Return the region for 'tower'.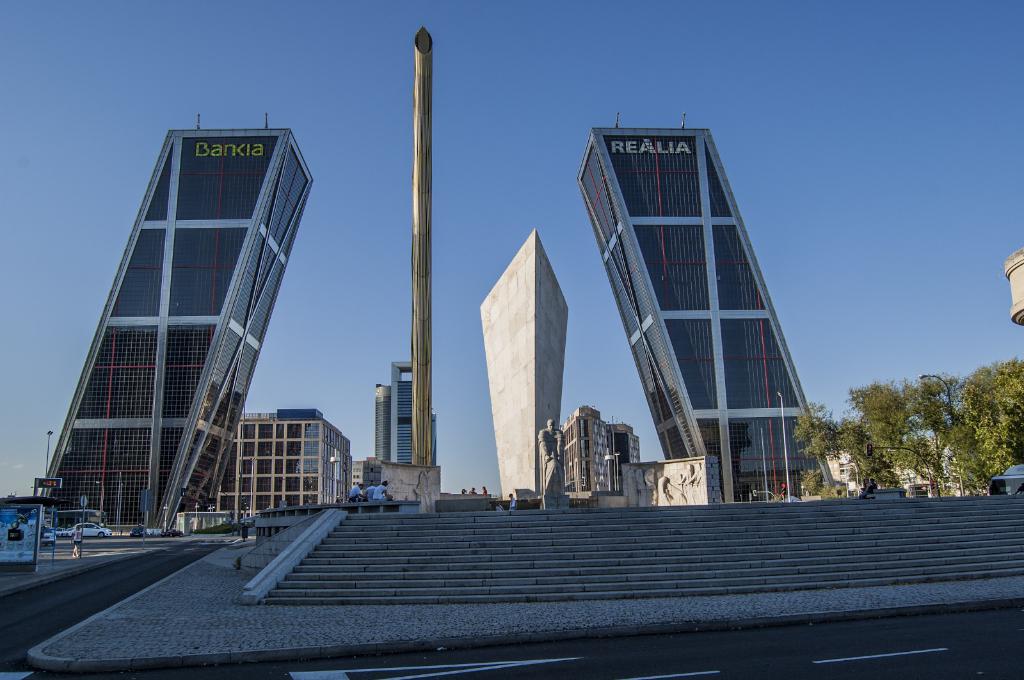
{"left": 369, "top": 362, "right": 436, "bottom": 473}.
